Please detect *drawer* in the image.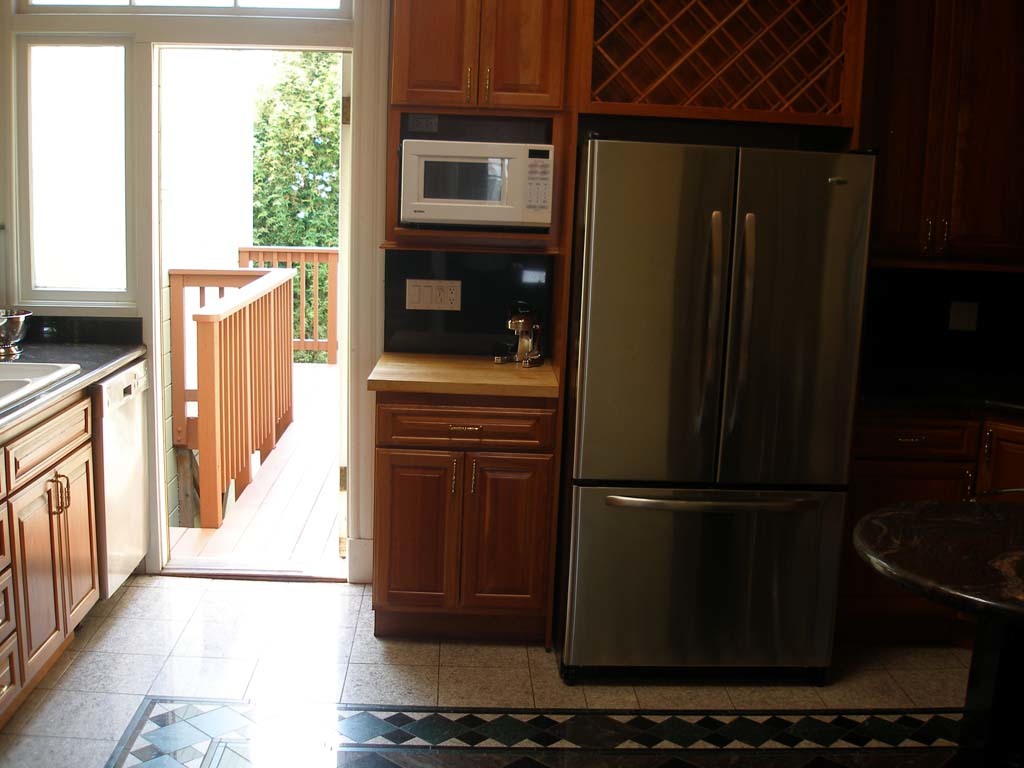
376, 401, 549, 454.
